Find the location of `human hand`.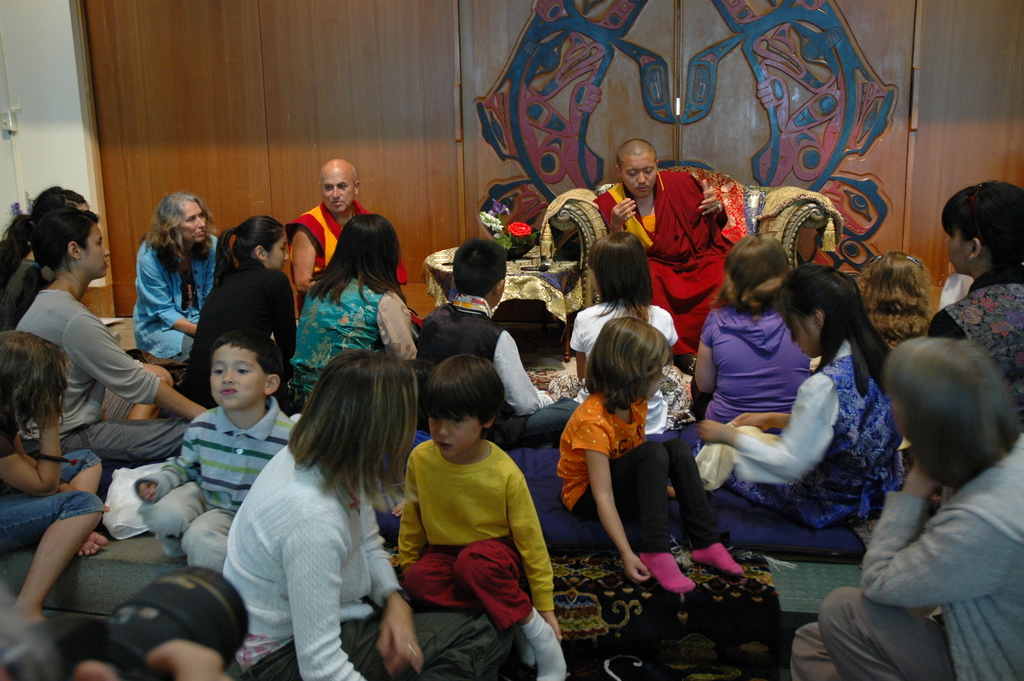
Location: {"x1": 71, "y1": 635, "x2": 232, "y2": 680}.
